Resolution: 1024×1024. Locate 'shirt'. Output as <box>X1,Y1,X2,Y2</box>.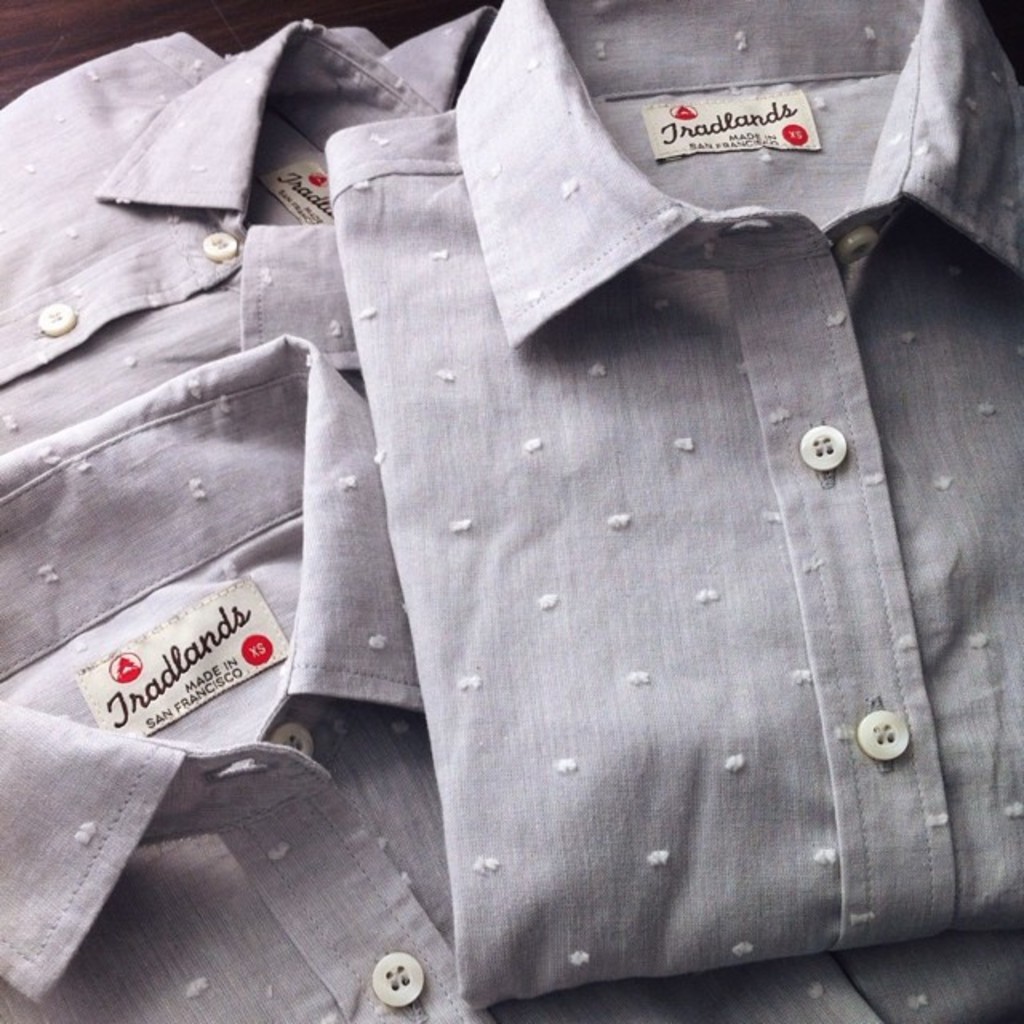
<box>0,320,896,1022</box>.
